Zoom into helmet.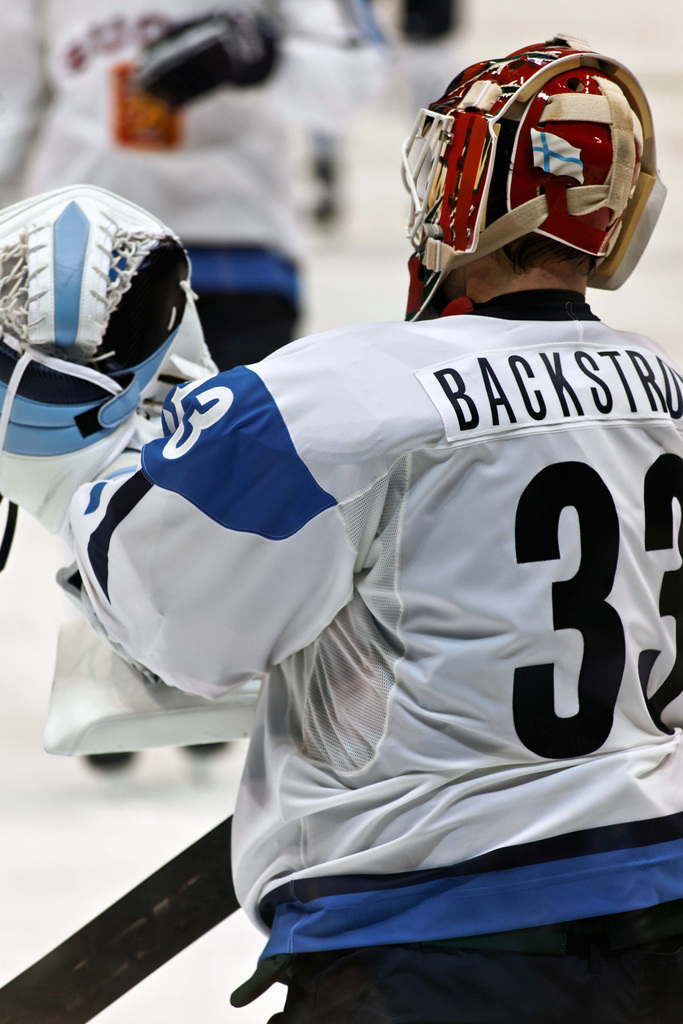
Zoom target: 399,31,671,318.
